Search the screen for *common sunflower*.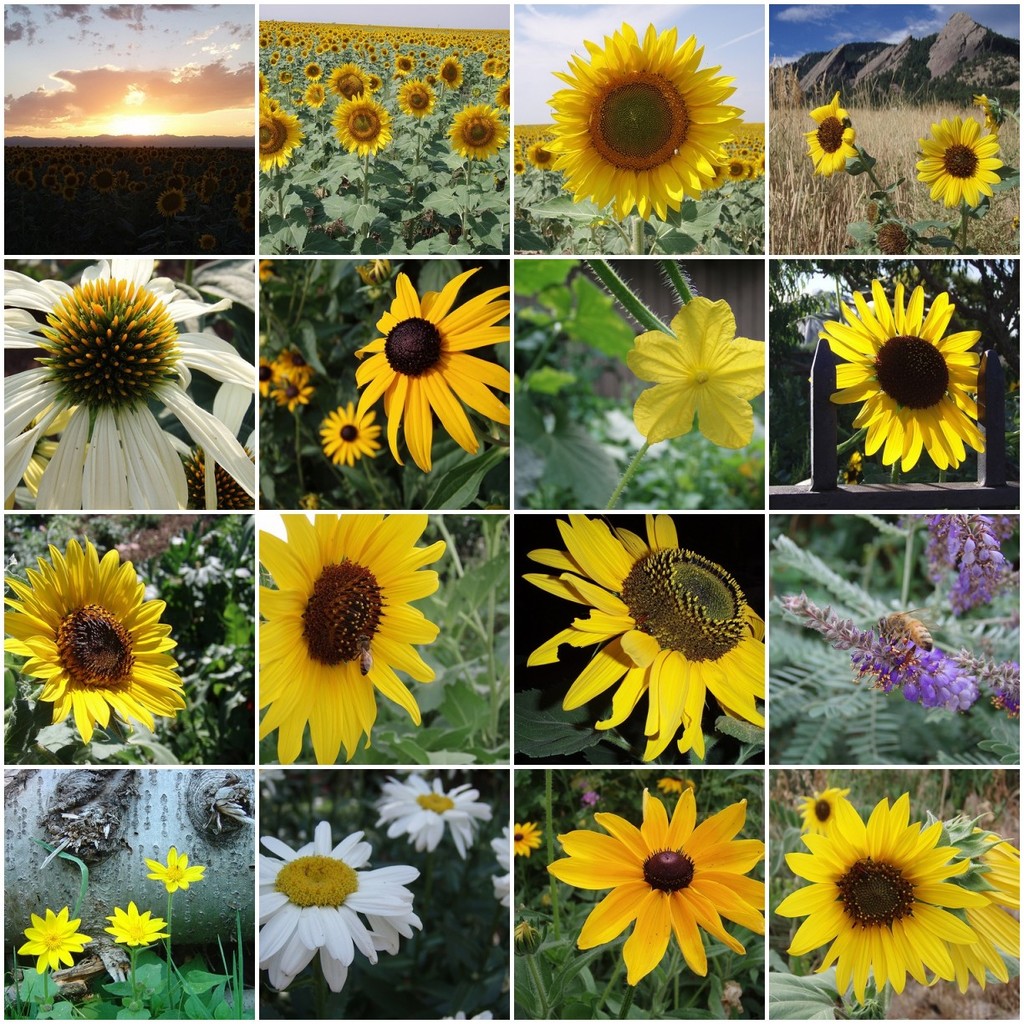
Found at [x1=446, y1=105, x2=501, y2=160].
